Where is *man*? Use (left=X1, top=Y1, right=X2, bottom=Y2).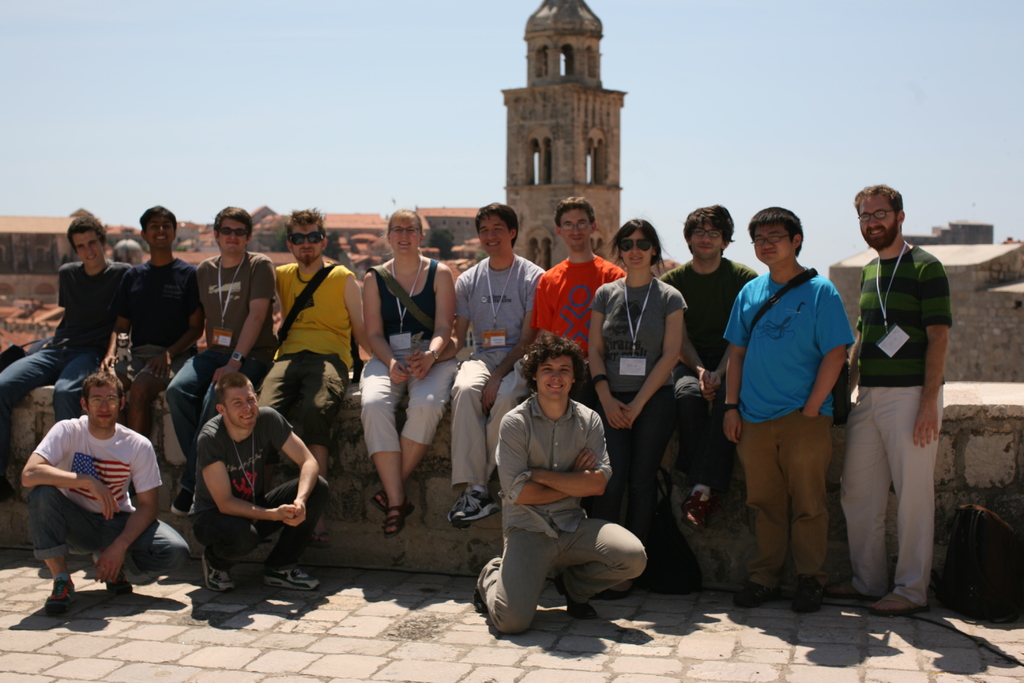
(left=448, top=202, right=545, bottom=523).
